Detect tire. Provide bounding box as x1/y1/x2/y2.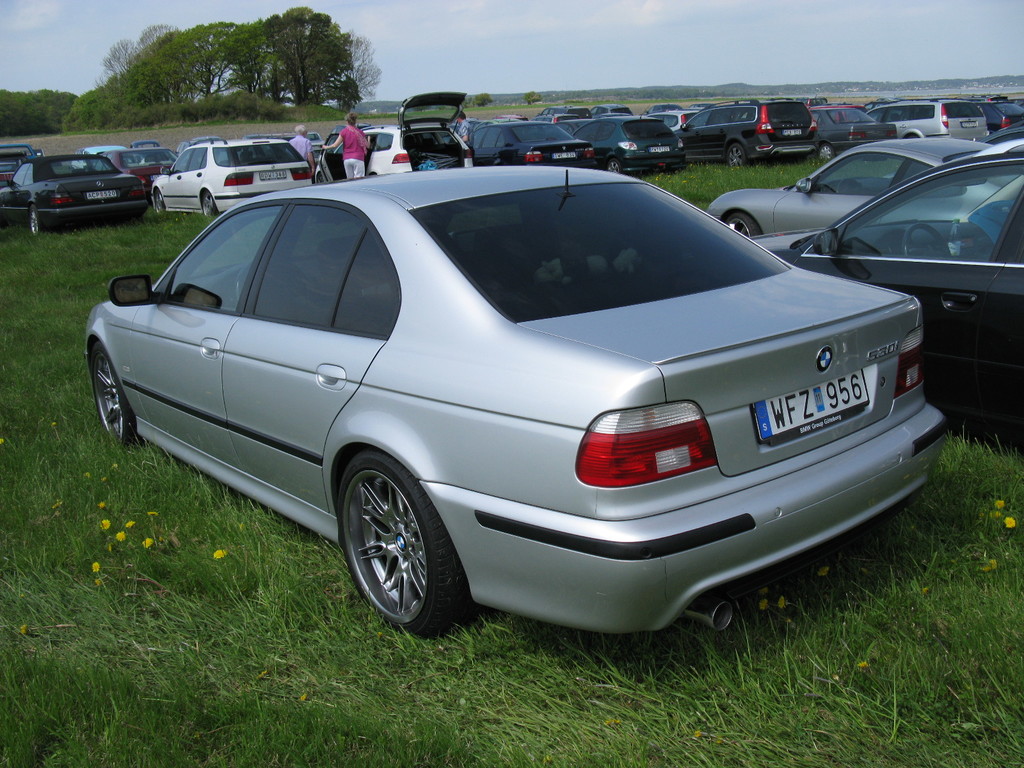
86/337/139/446.
